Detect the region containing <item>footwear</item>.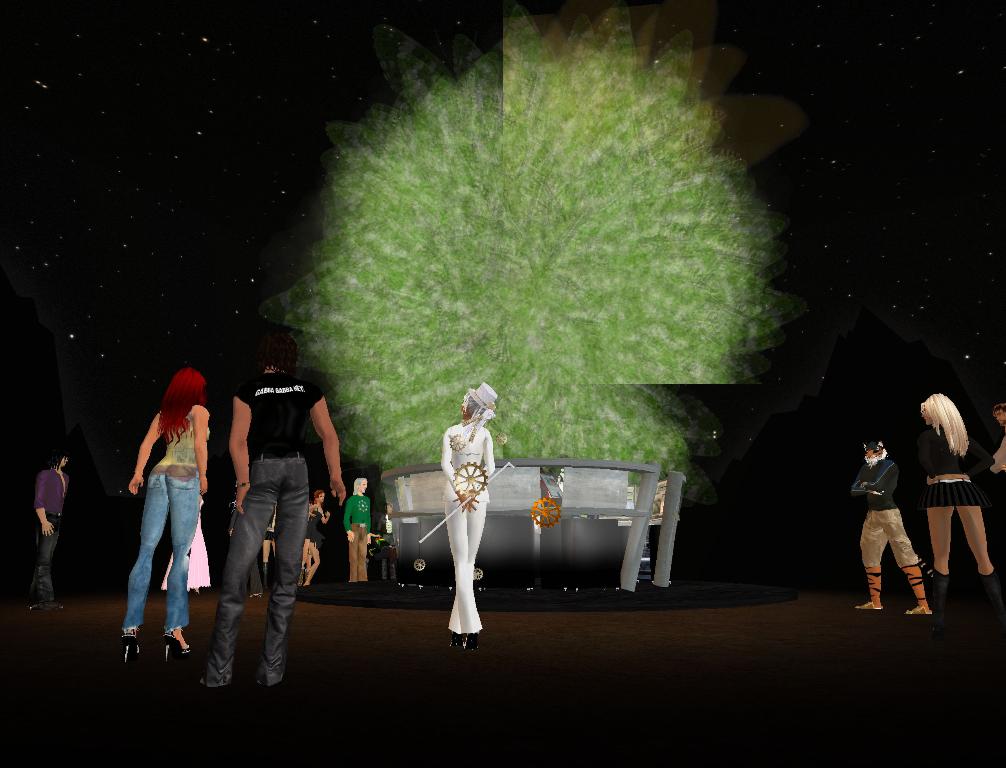
box(923, 565, 951, 632).
